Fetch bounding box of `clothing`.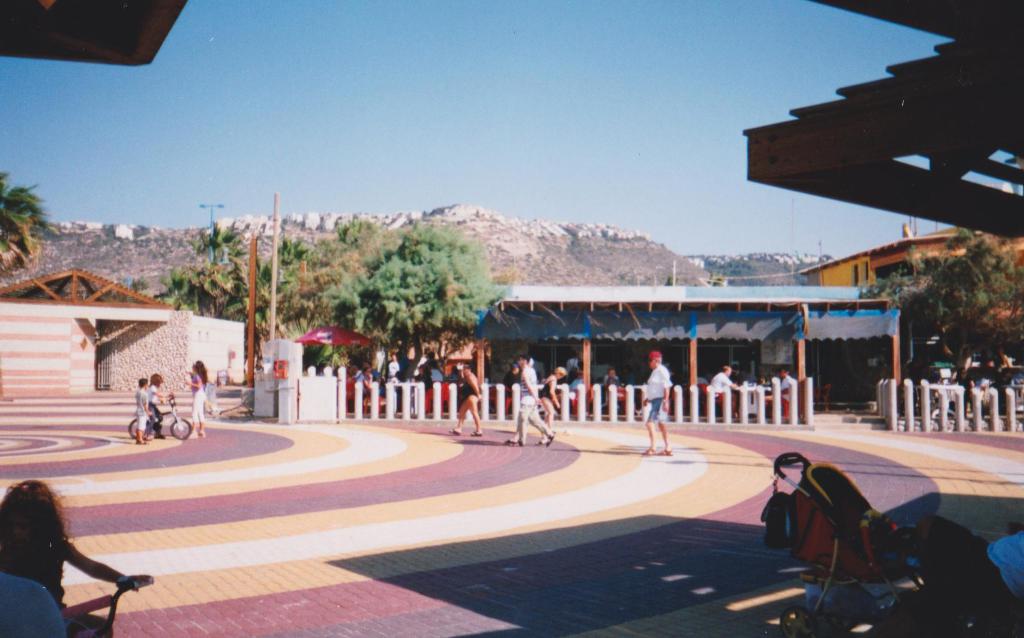
Bbox: (left=146, top=385, right=163, bottom=425).
